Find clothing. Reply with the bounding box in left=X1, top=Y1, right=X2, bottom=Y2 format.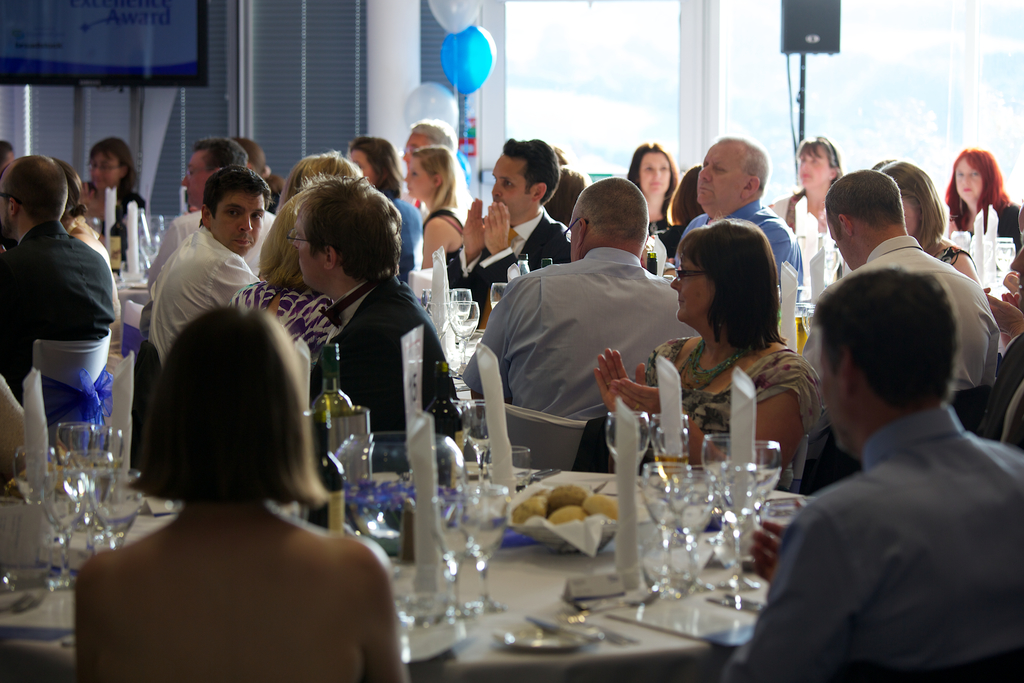
left=461, top=242, right=675, bottom=429.
